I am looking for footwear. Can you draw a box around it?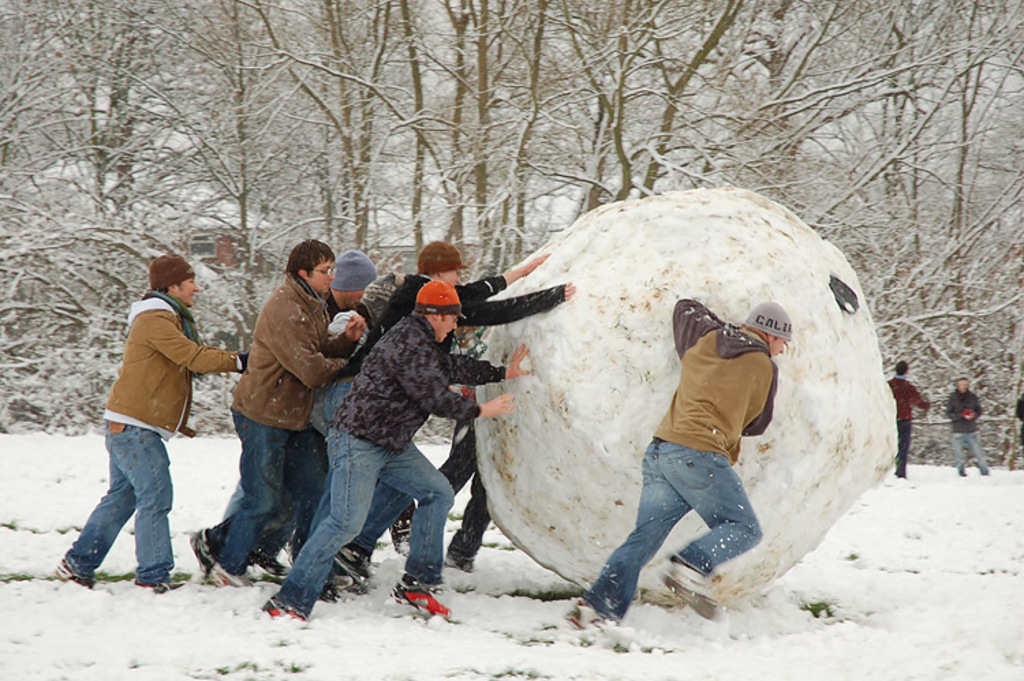
Sure, the bounding box is 46, 557, 102, 594.
